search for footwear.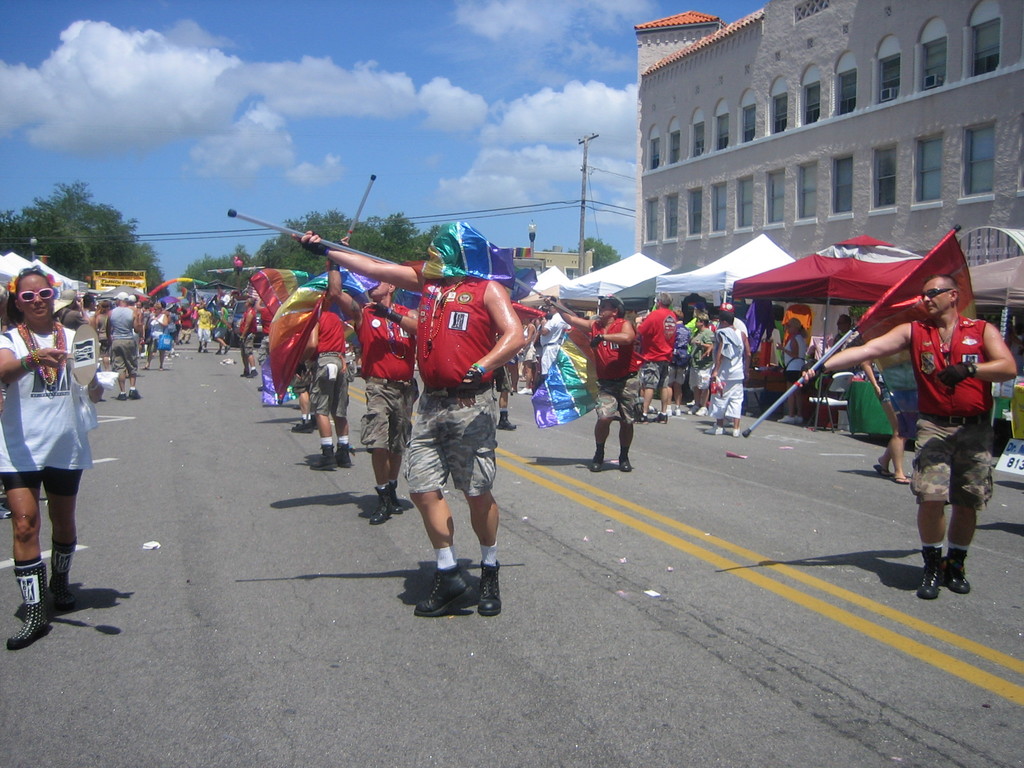
Found at (x1=687, y1=403, x2=705, y2=417).
